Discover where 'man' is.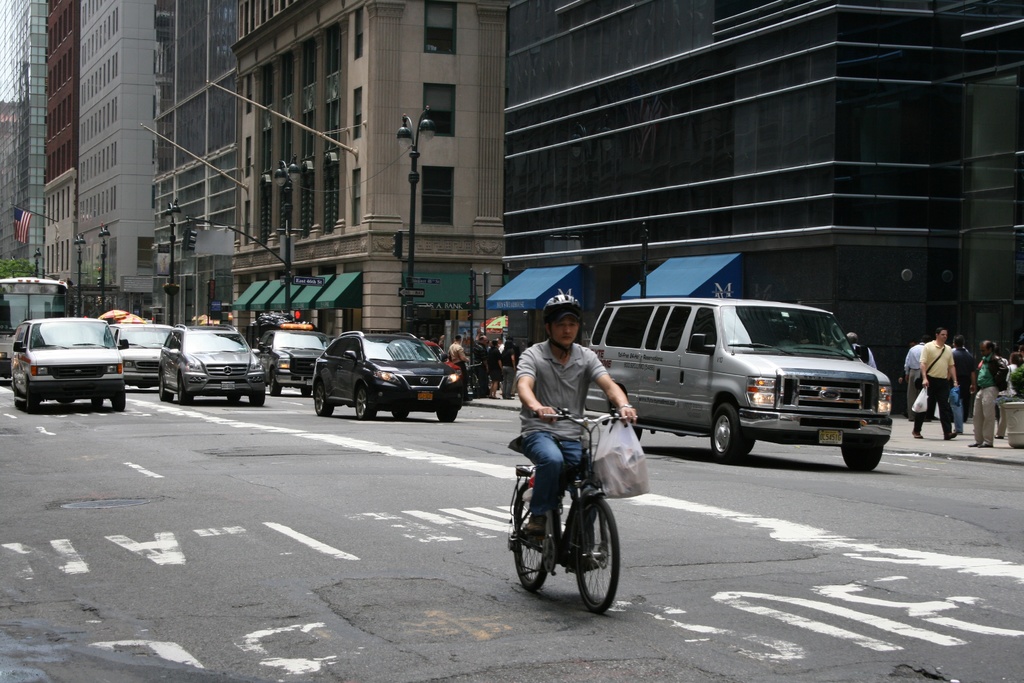
Discovered at select_region(954, 334, 979, 423).
